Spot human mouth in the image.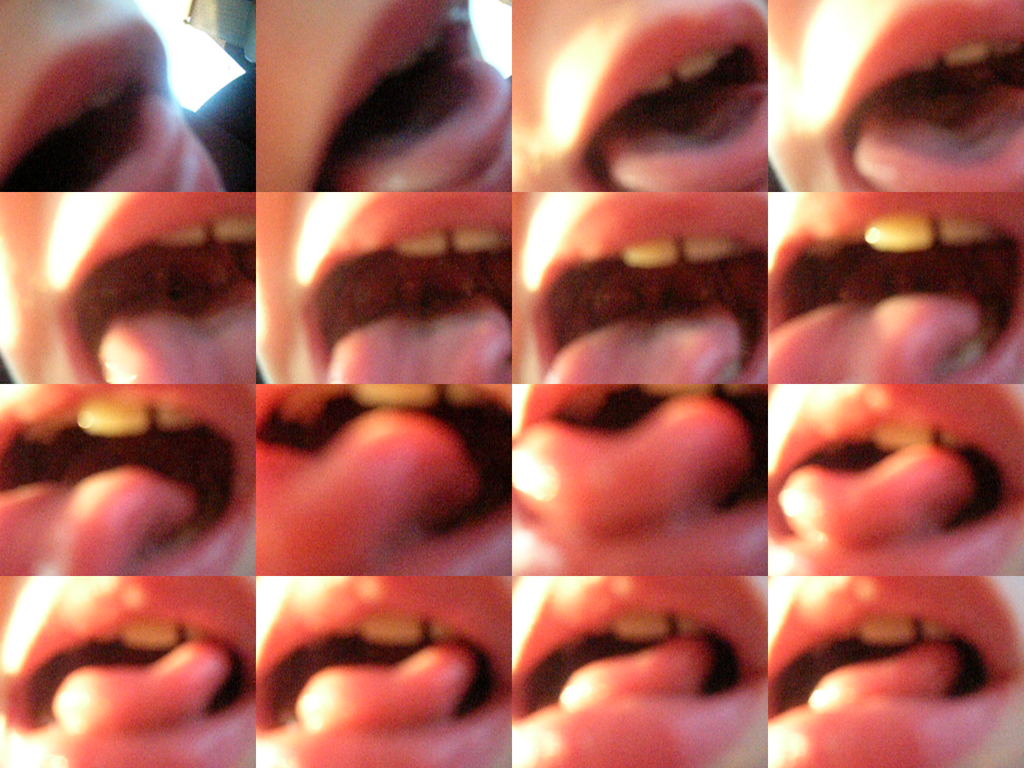
human mouth found at 0,20,221,190.
